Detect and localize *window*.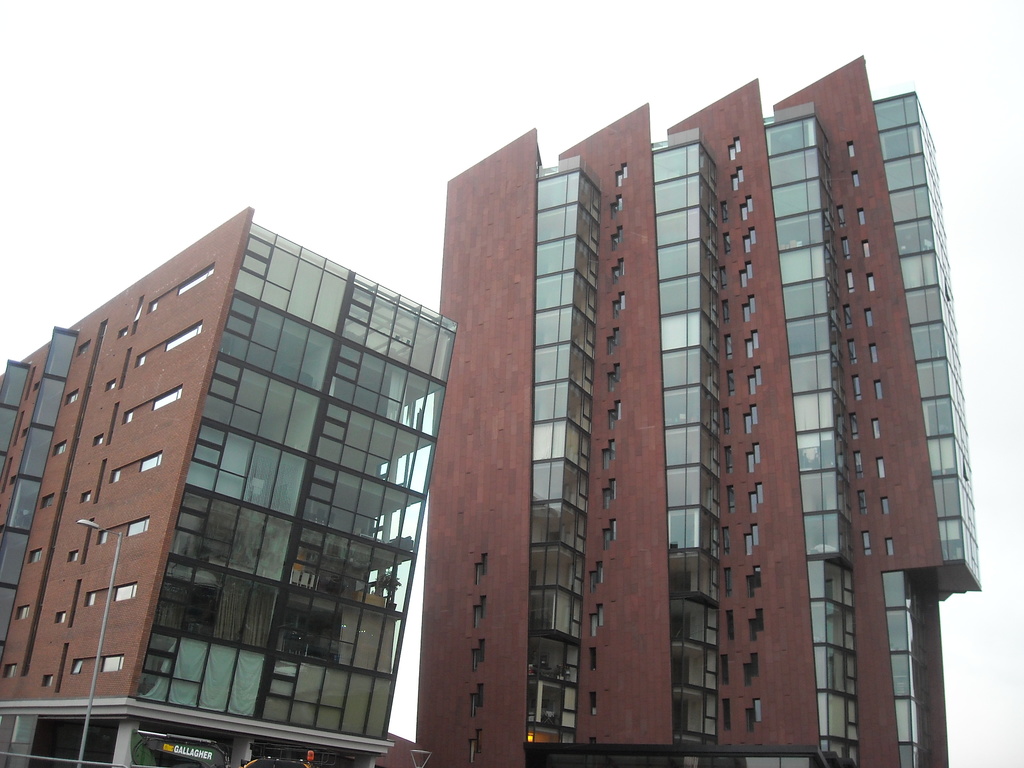
Localized at locate(214, 471, 246, 499).
